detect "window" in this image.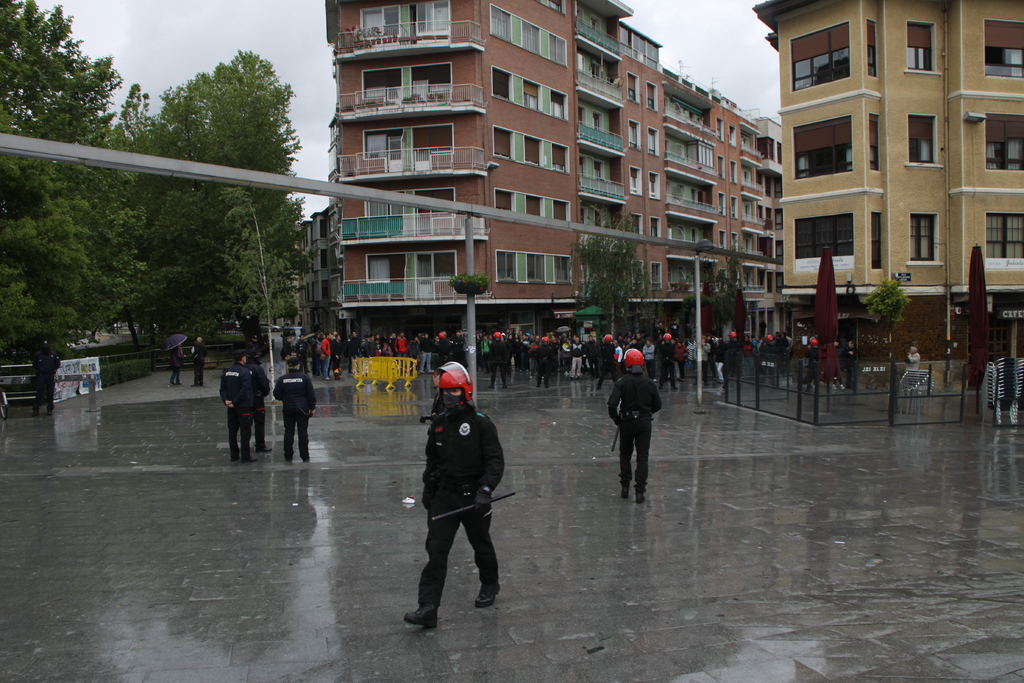
Detection: (x1=865, y1=19, x2=878, y2=78).
